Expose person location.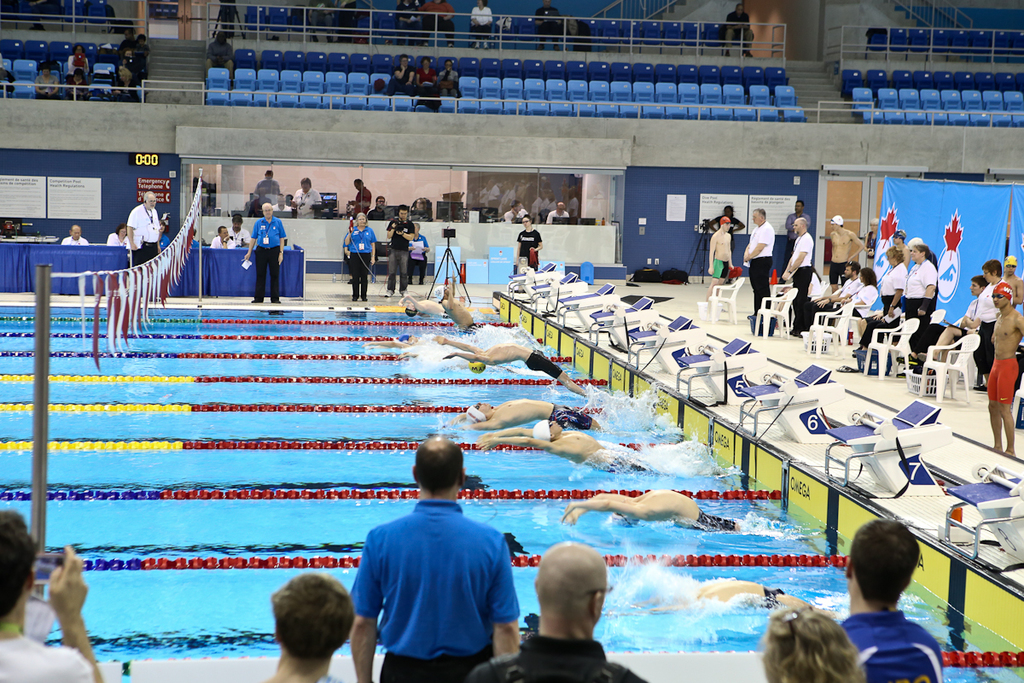
Exposed at crop(299, 178, 319, 215).
